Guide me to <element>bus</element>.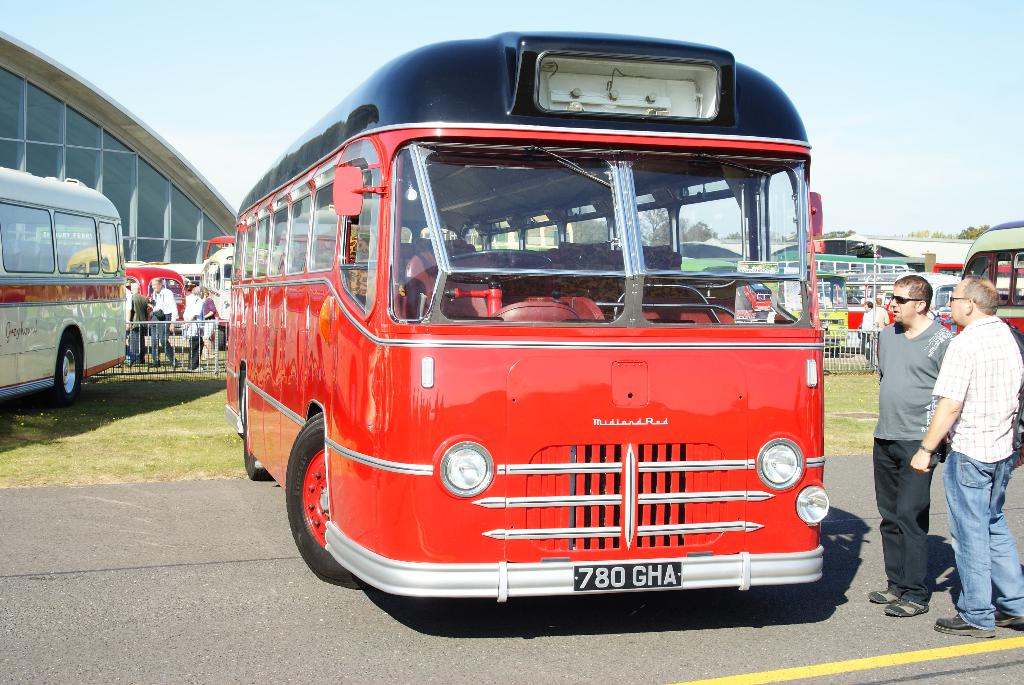
Guidance: <box>223,29,836,595</box>.
